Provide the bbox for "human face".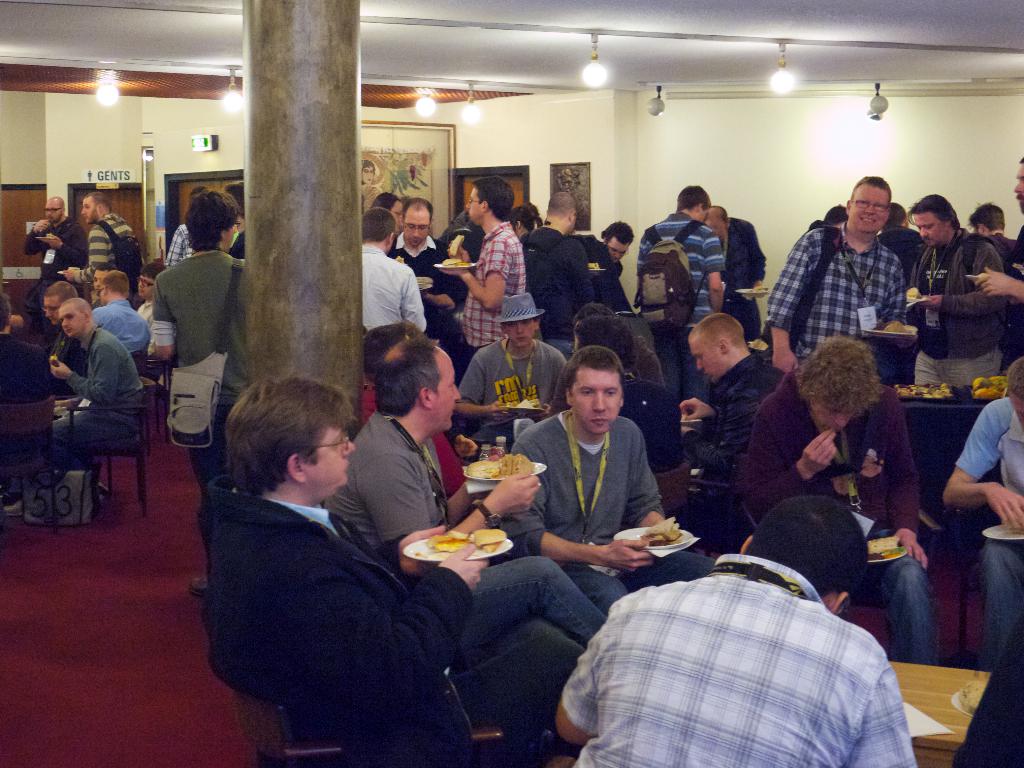
[428,348,460,428].
